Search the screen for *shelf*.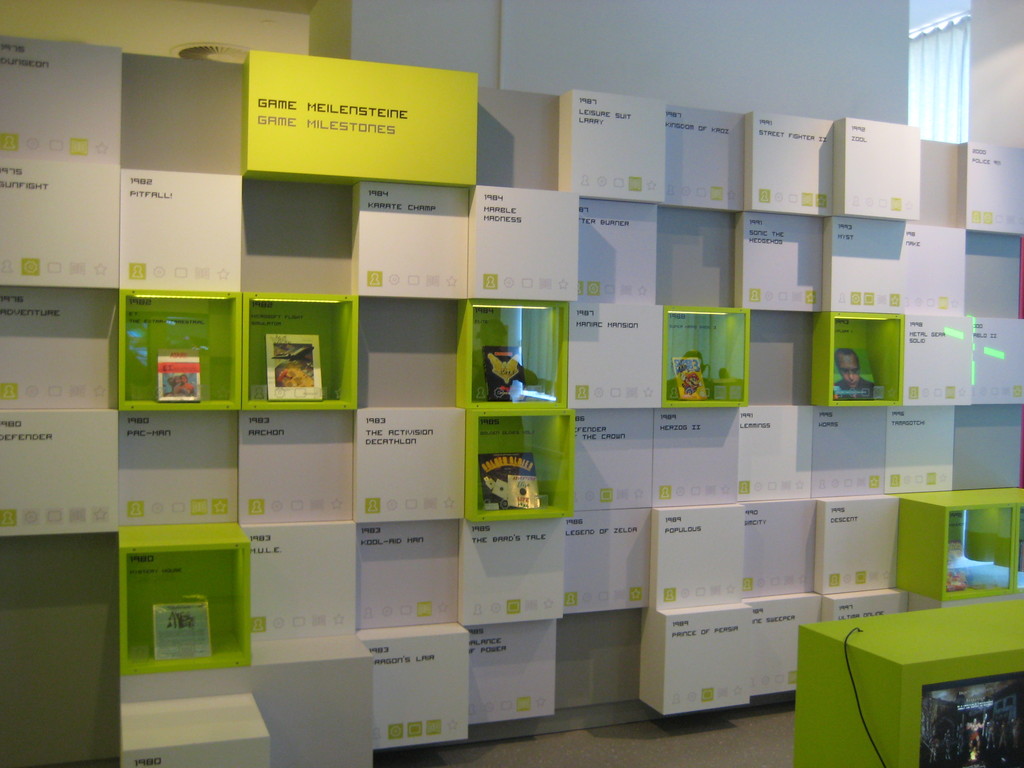
Found at x1=634, y1=602, x2=745, y2=710.
